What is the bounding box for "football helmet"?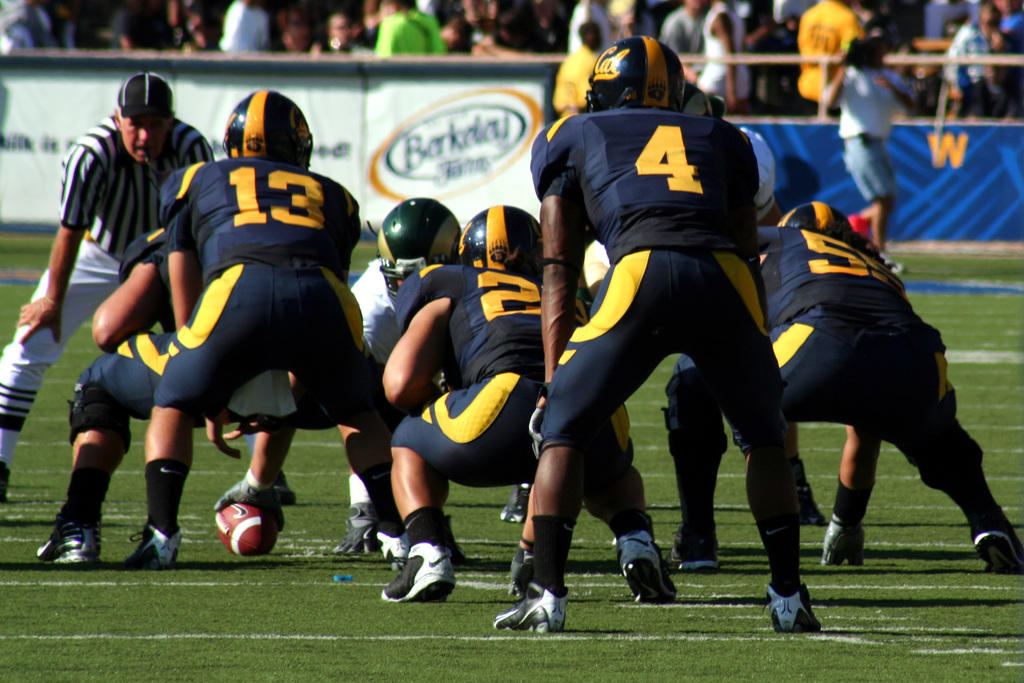
372:195:468:265.
